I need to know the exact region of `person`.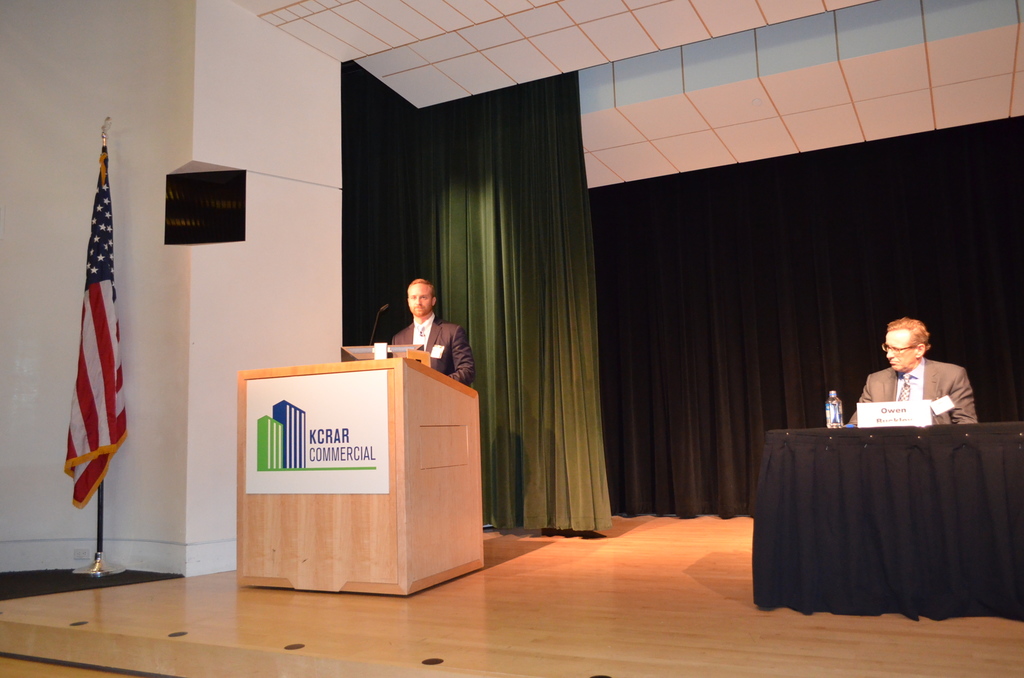
Region: <bbox>388, 278, 474, 394</bbox>.
